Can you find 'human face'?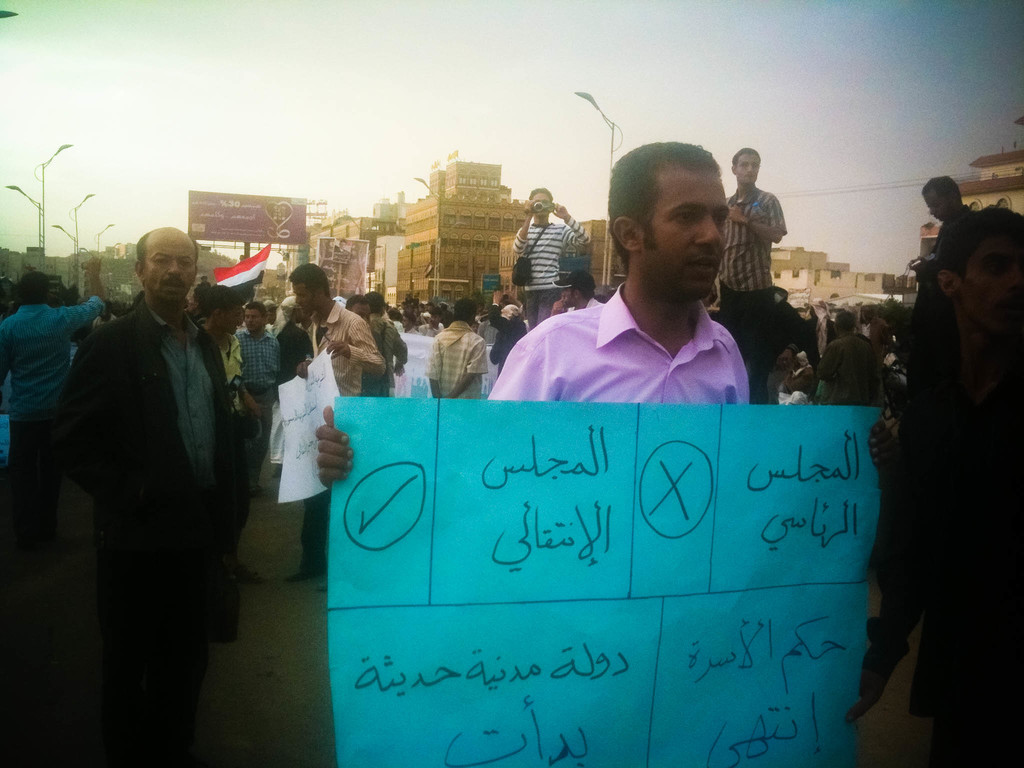
Yes, bounding box: select_region(430, 315, 438, 325).
